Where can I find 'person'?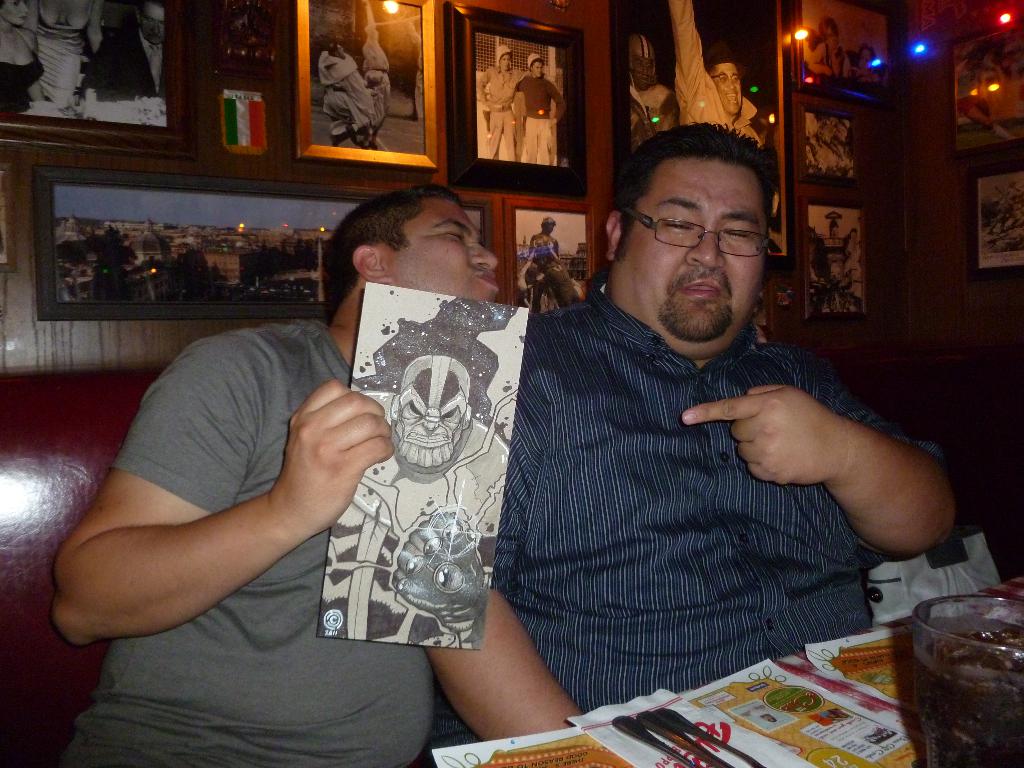
You can find it at 418, 122, 956, 759.
